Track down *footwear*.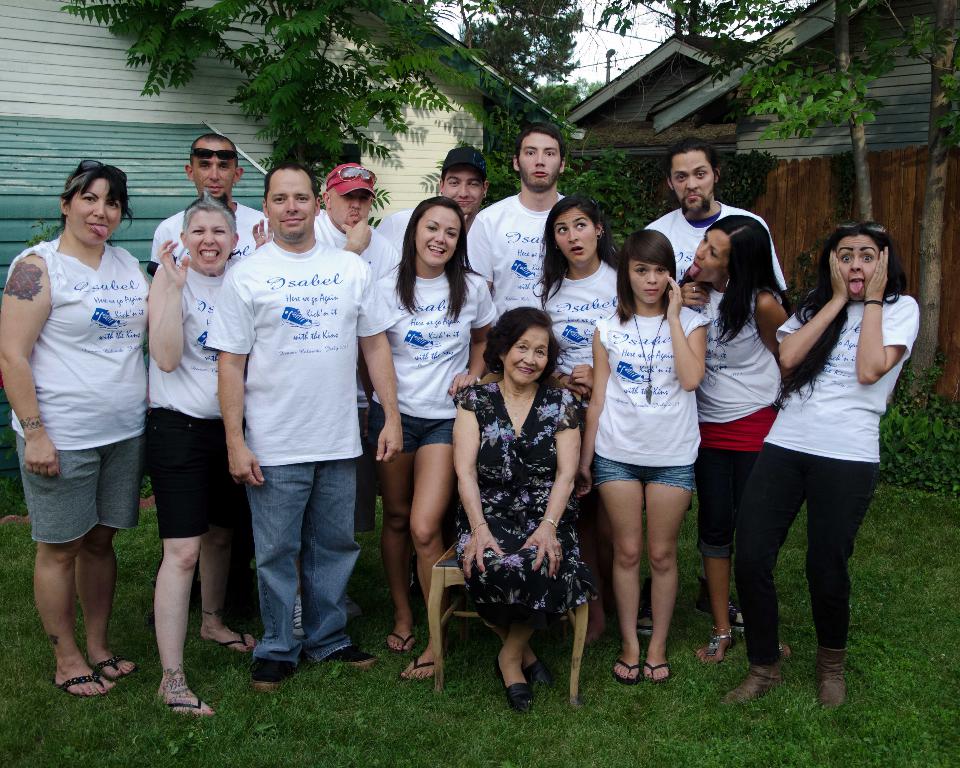
Tracked to box(397, 655, 445, 681).
